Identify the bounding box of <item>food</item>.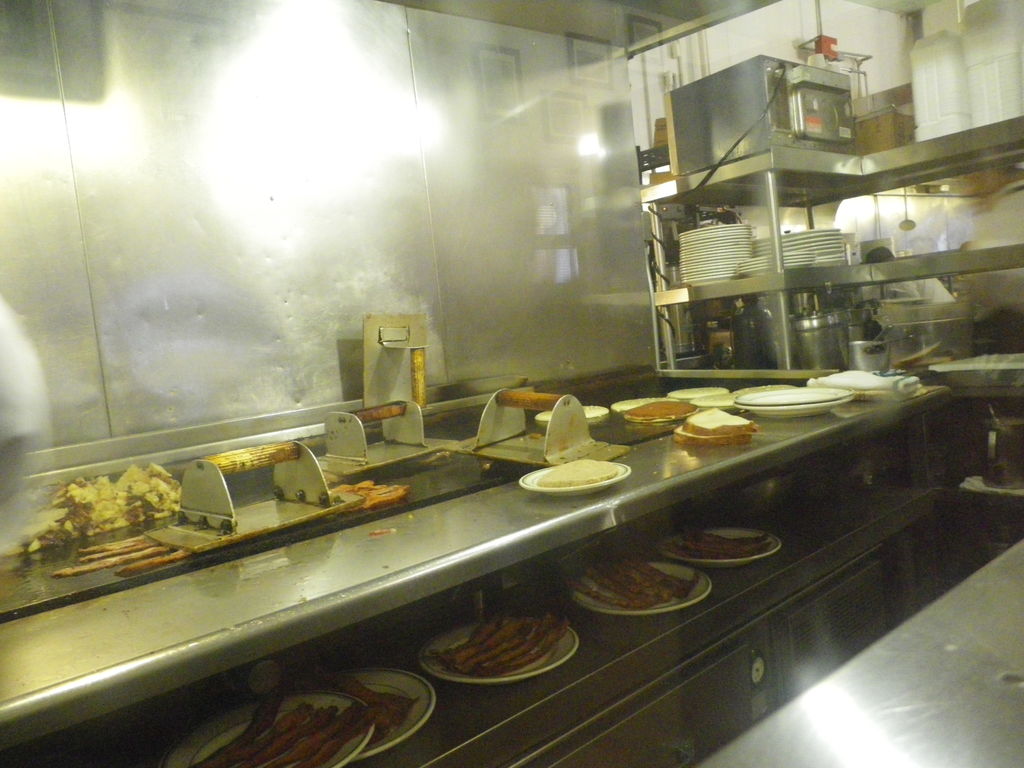
box(606, 395, 675, 412).
